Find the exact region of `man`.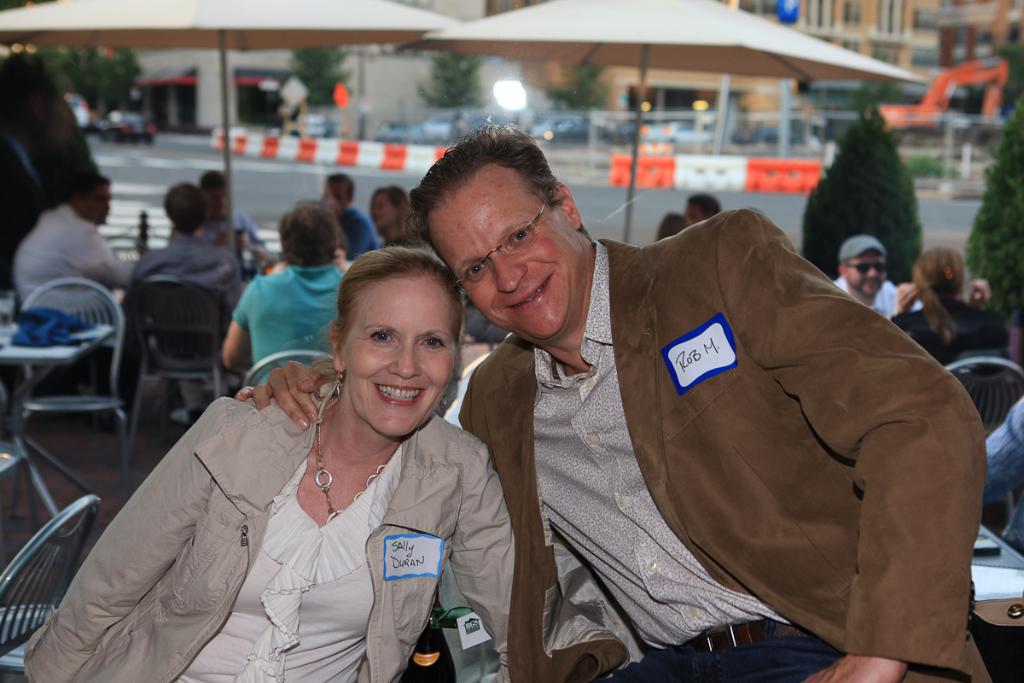
Exact region: left=128, top=185, right=240, bottom=306.
